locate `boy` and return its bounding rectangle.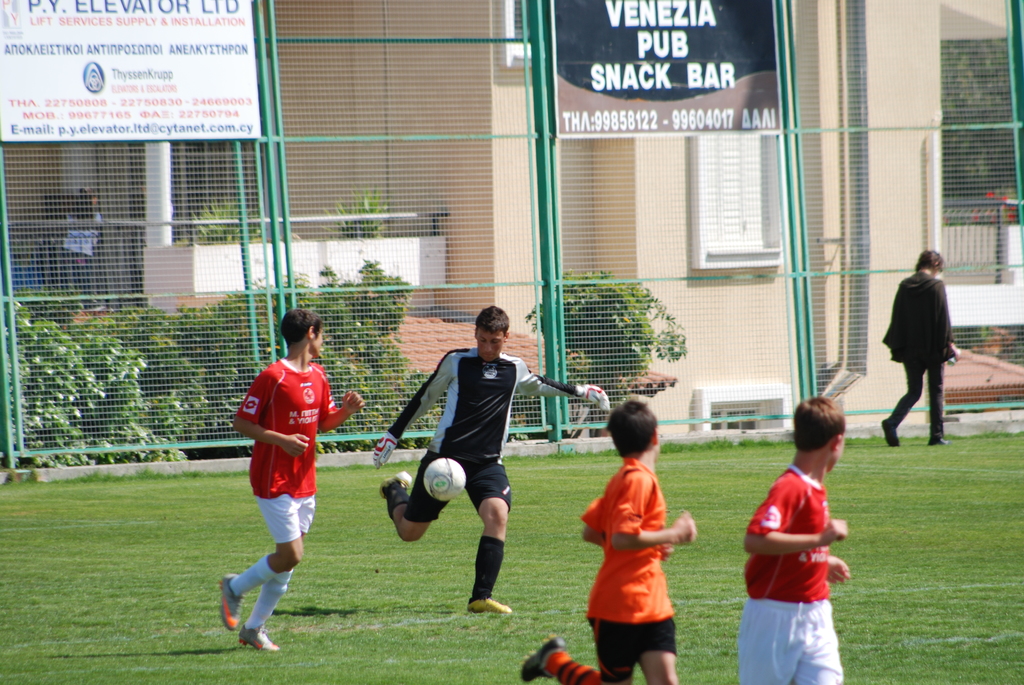
left=740, top=393, right=853, bottom=684.
